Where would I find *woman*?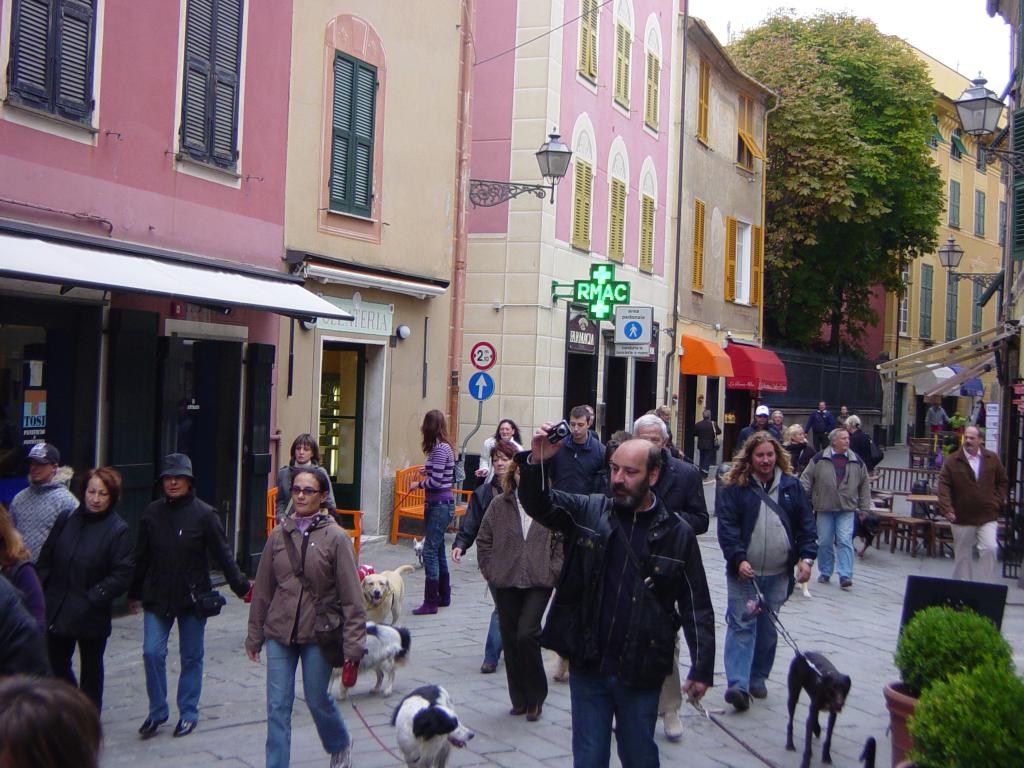
At box(36, 470, 138, 723).
